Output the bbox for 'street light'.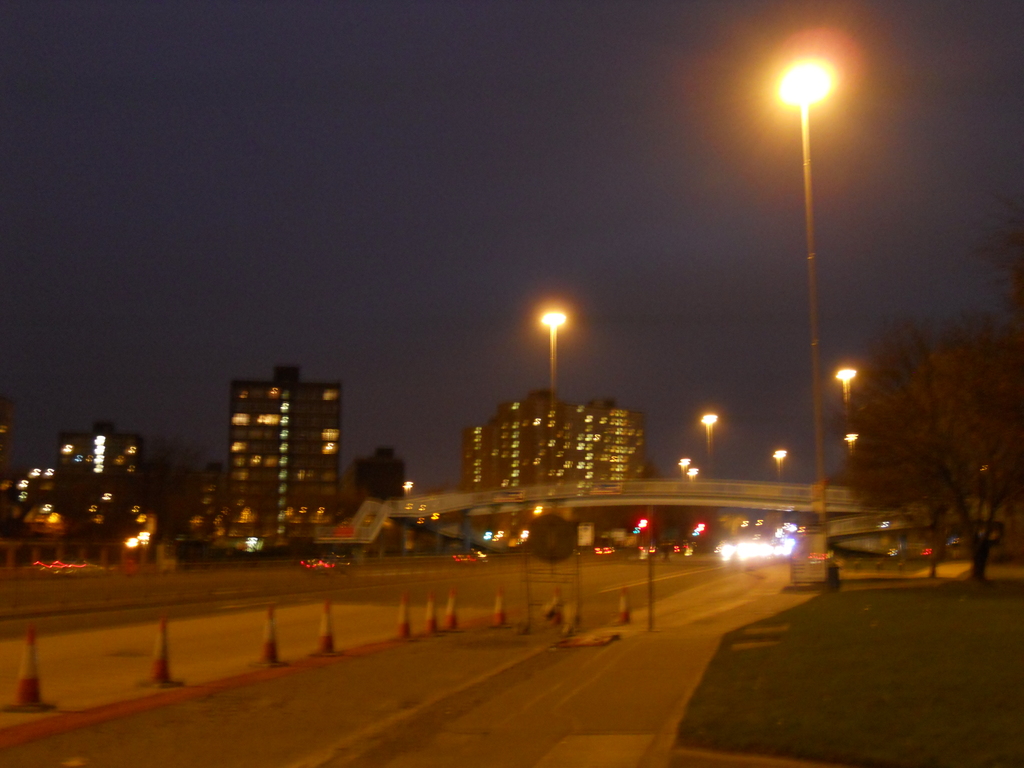
pyautogui.locateOnScreen(766, 444, 791, 480).
